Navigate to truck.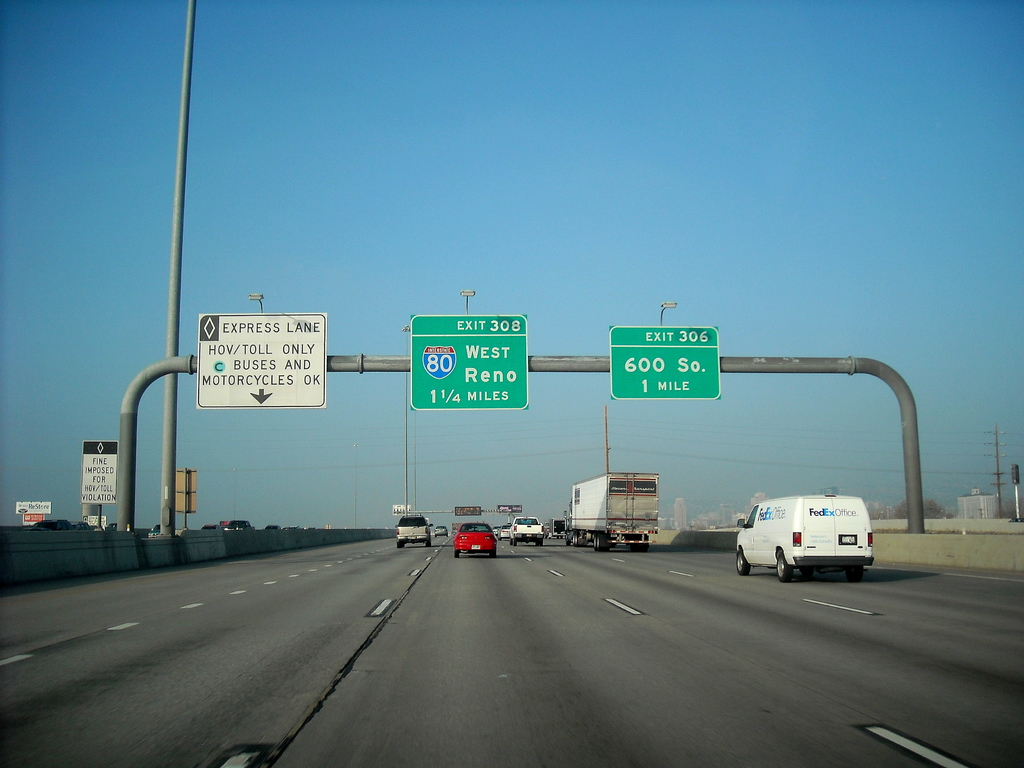
Navigation target: {"left": 508, "top": 516, "right": 546, "bottom": 547}.
